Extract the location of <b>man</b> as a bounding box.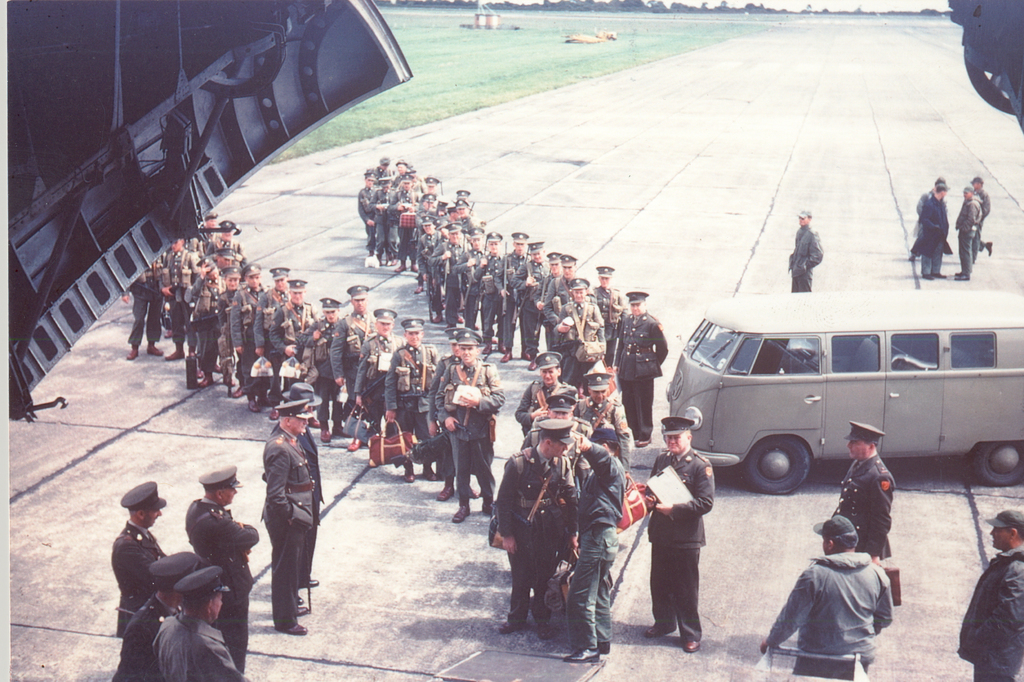
x1=830, y1=421, x2=897, y2=561.
